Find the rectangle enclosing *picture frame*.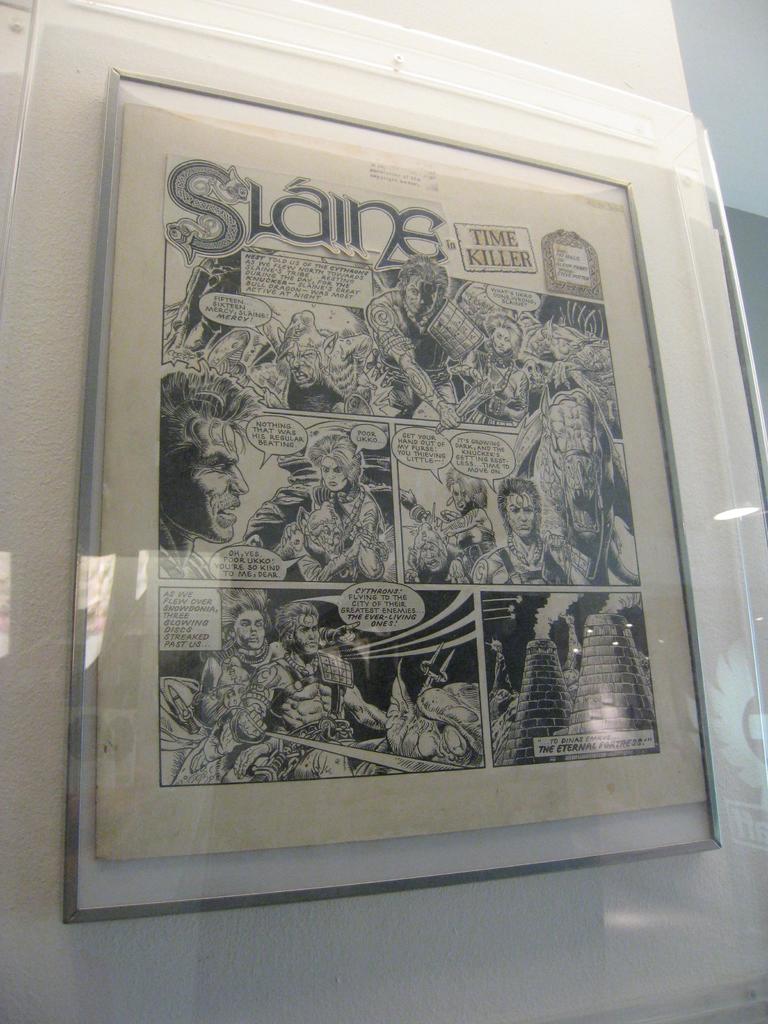
(67,49,710,915).
